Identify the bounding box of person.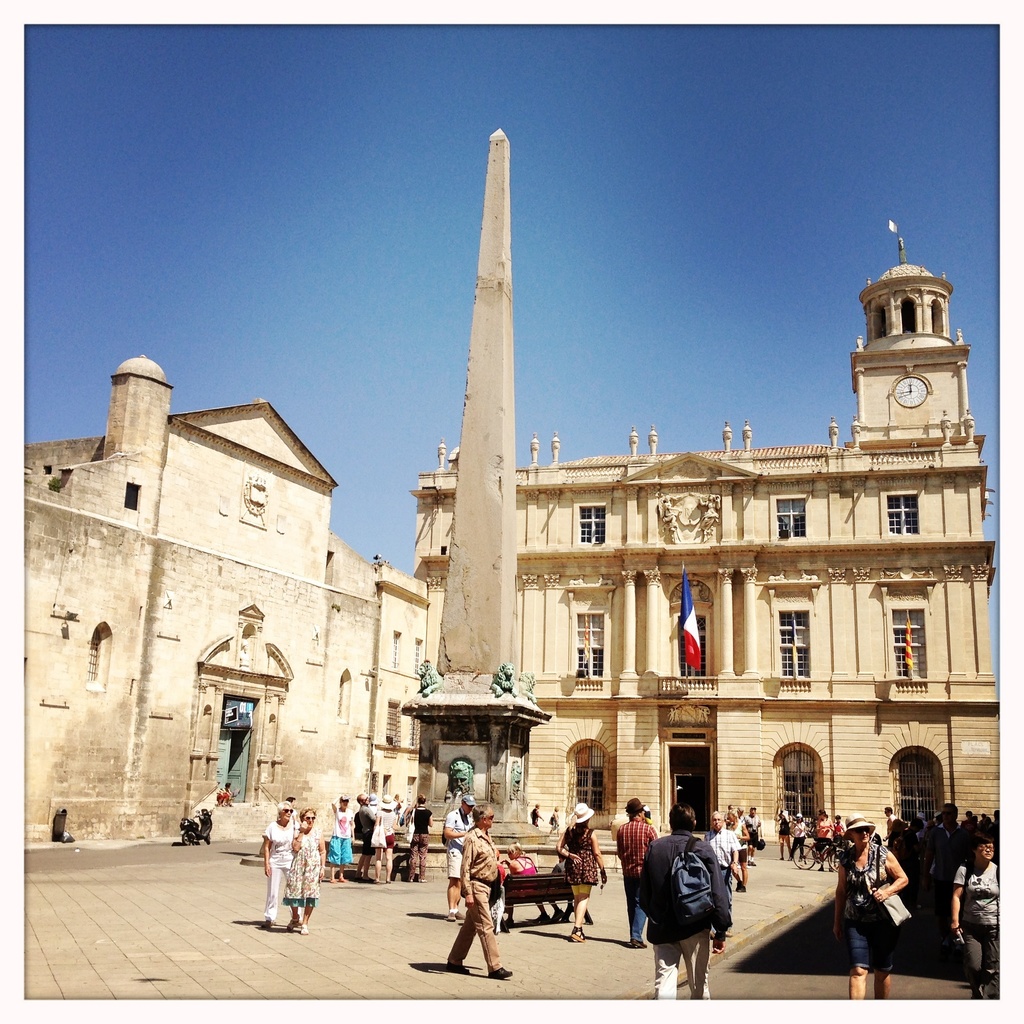
(x1=634, y1=799, x2=734, y2=997).
